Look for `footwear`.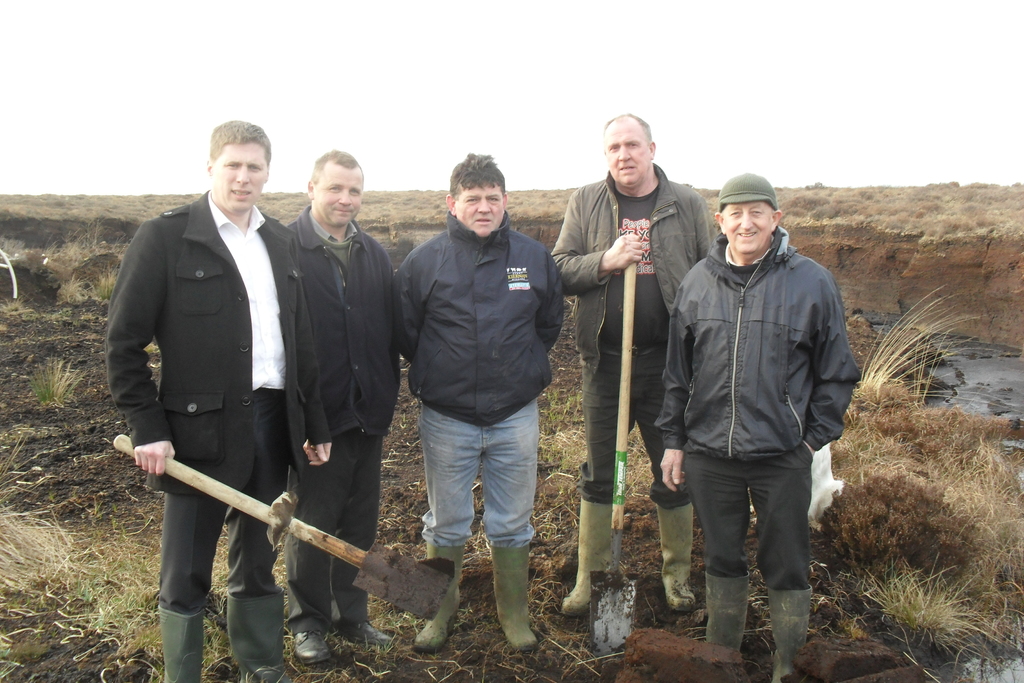
Found: BBox(332, 614, 397, 646).
